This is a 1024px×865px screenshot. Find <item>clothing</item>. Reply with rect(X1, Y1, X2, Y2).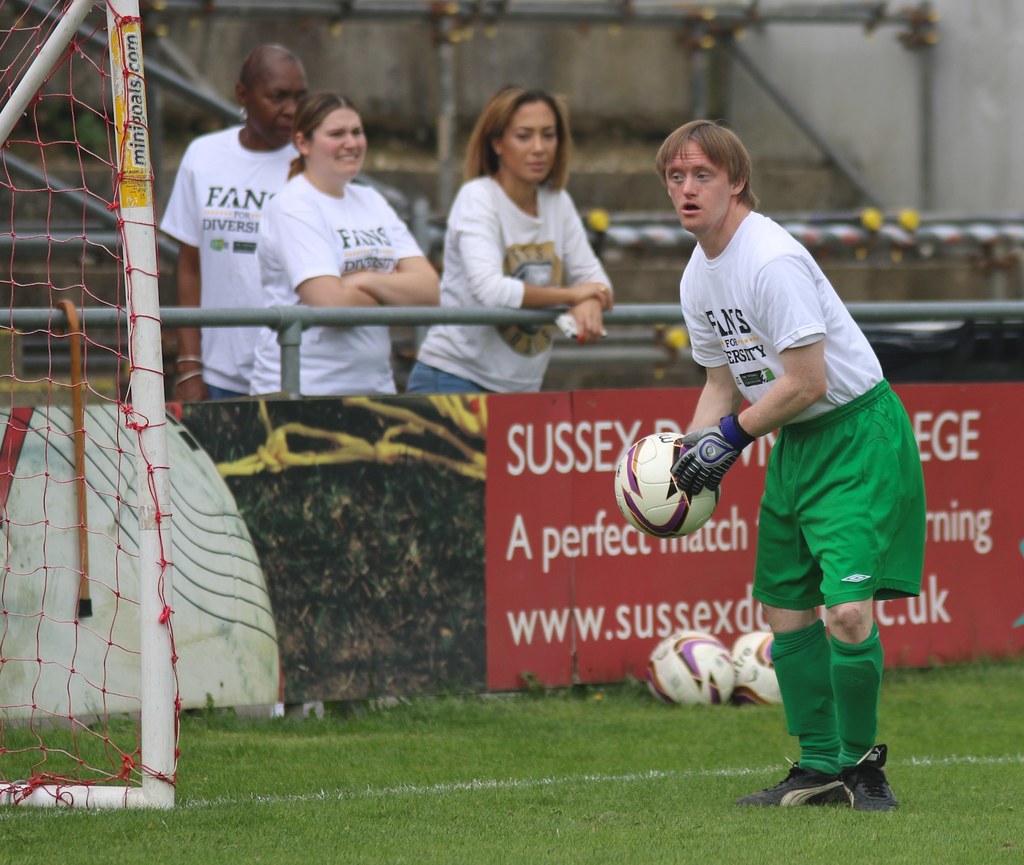
rect(416, 173, 613, 394).
